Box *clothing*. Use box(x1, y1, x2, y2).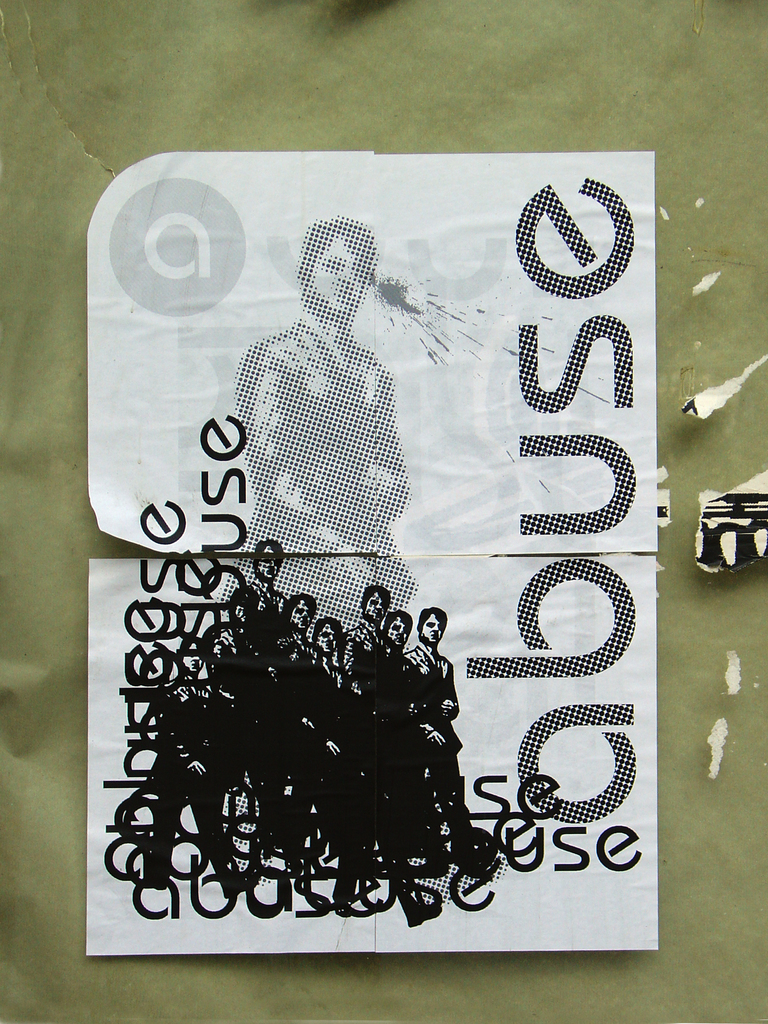
box(401, 645, 456, 755).
